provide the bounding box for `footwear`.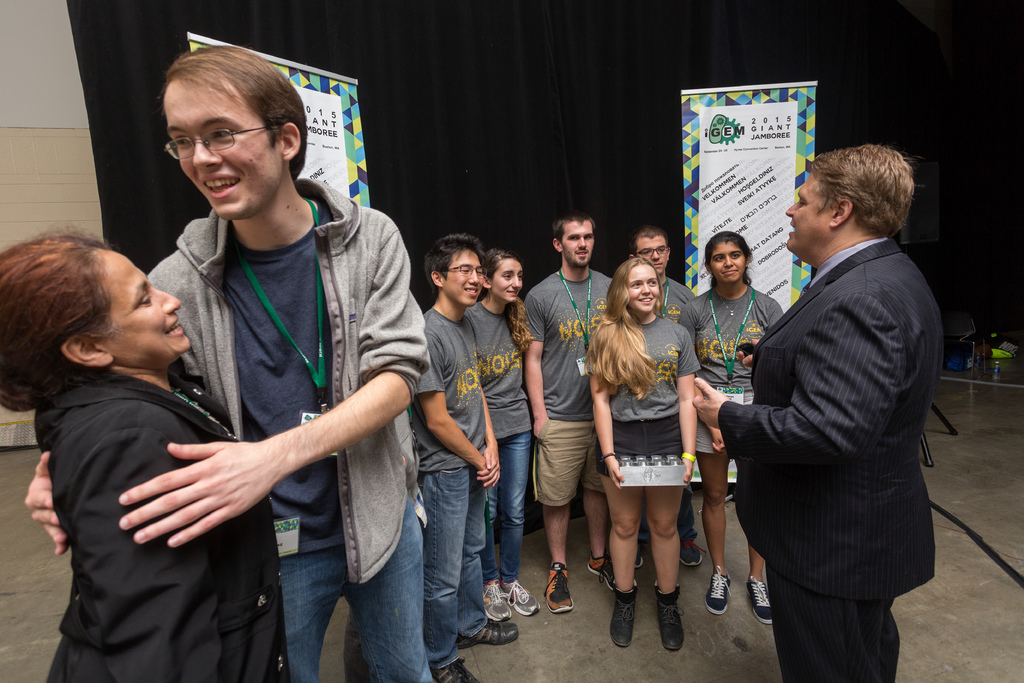
[453, 620, 518, 648].
